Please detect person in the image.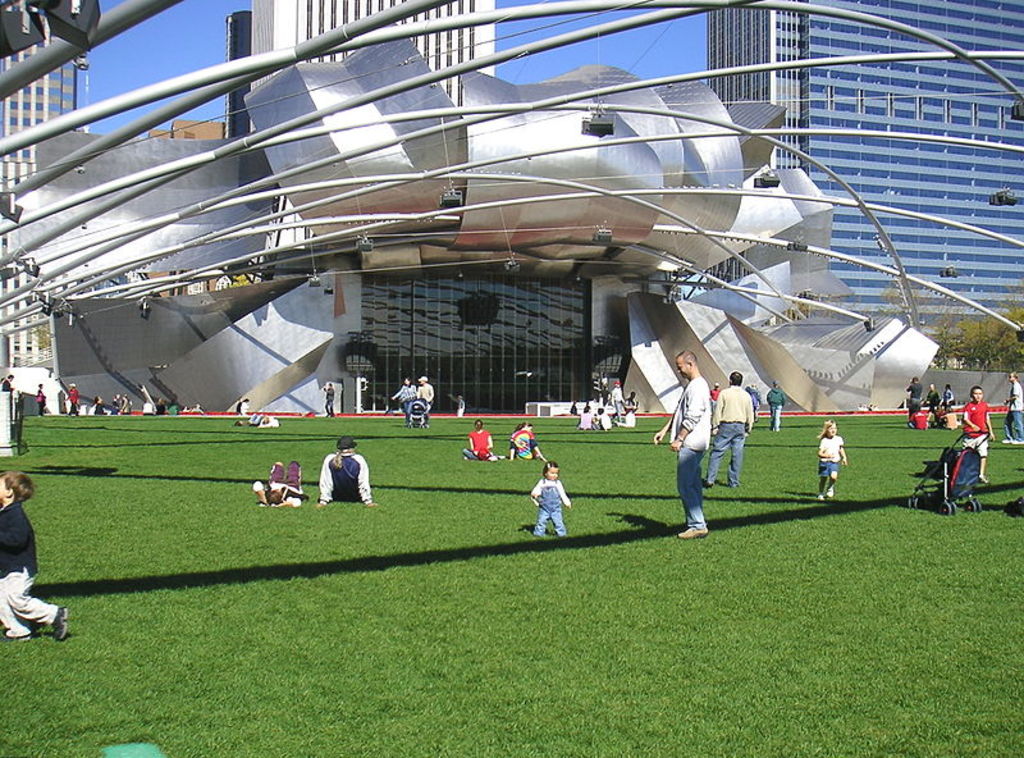
bbox=(0, 470, 69, 647).
